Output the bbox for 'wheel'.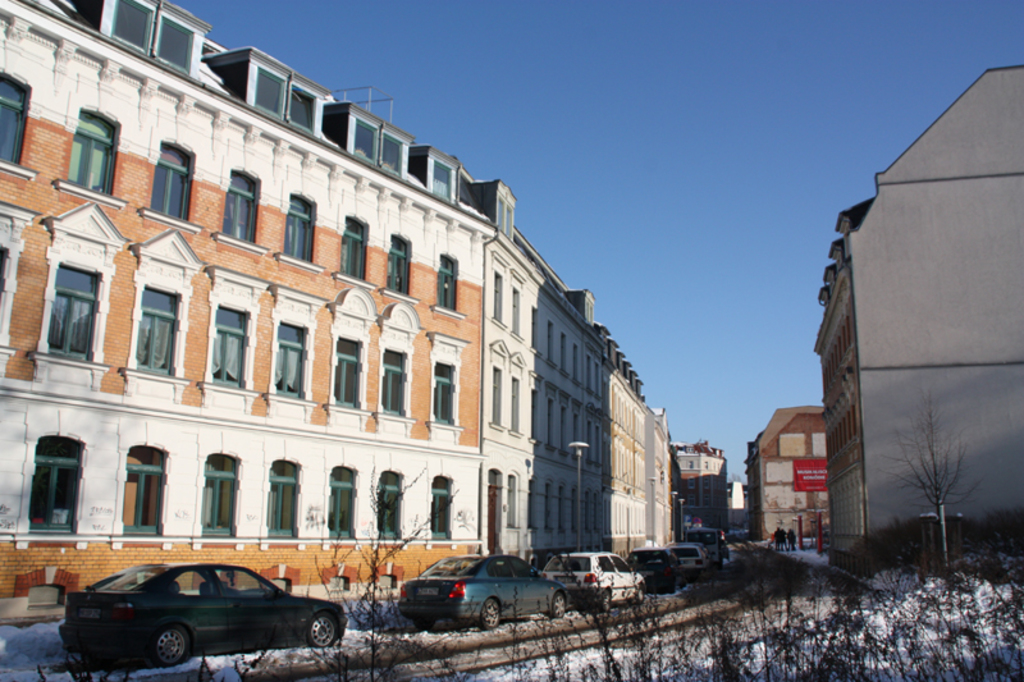
[632,586,646,608].
